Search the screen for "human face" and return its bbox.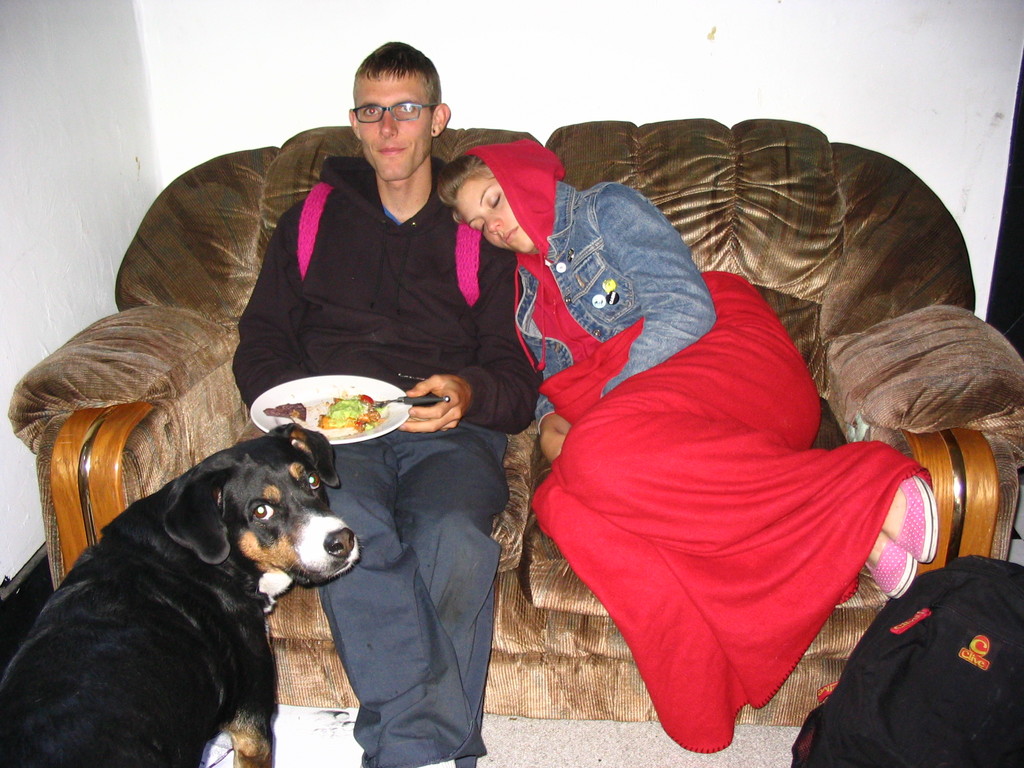
Found: 456:177:532:253.
